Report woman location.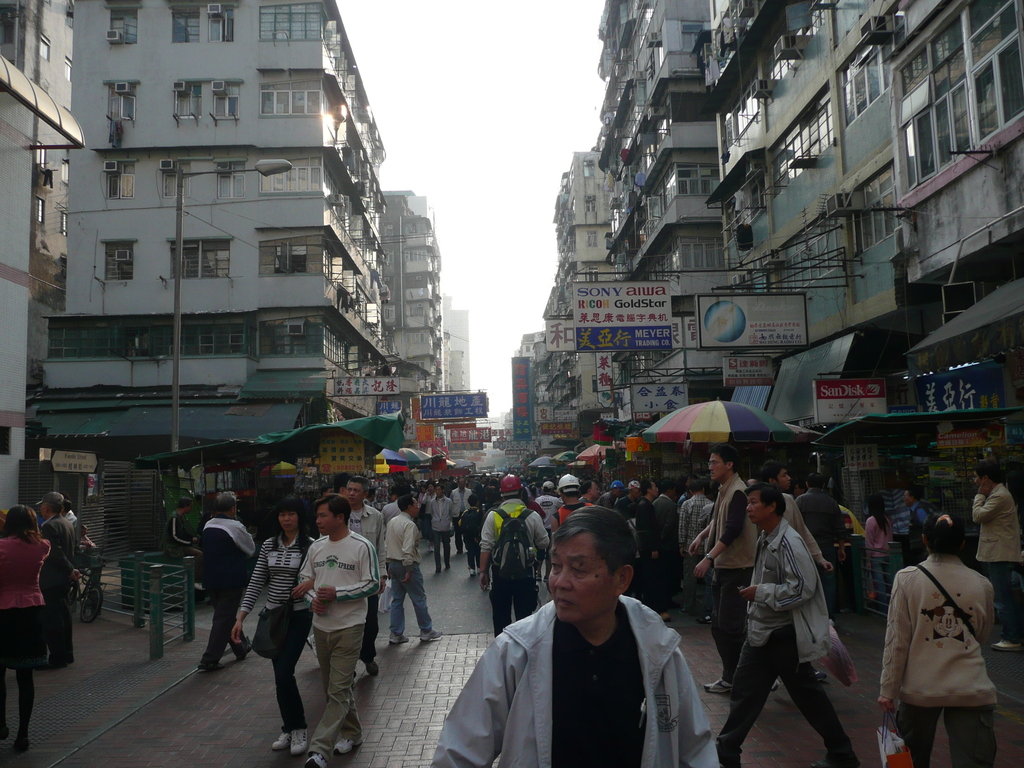
Report: l=862, t=495, r=895, b=607.
